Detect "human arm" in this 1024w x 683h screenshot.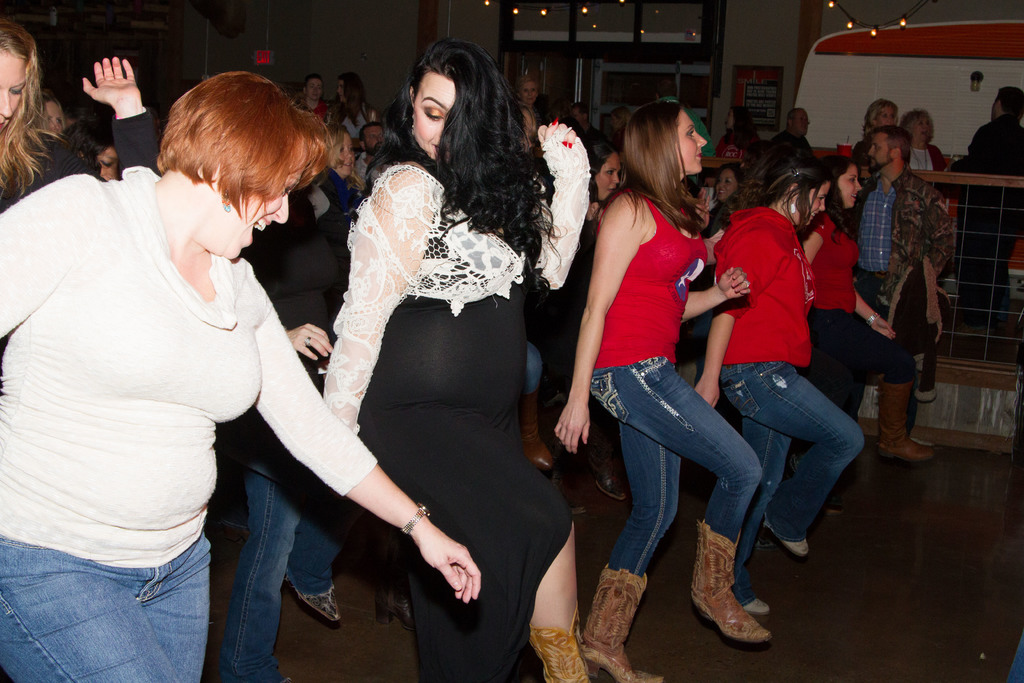
Detection: x1=691 y1=224 x2=780 y2=409.
